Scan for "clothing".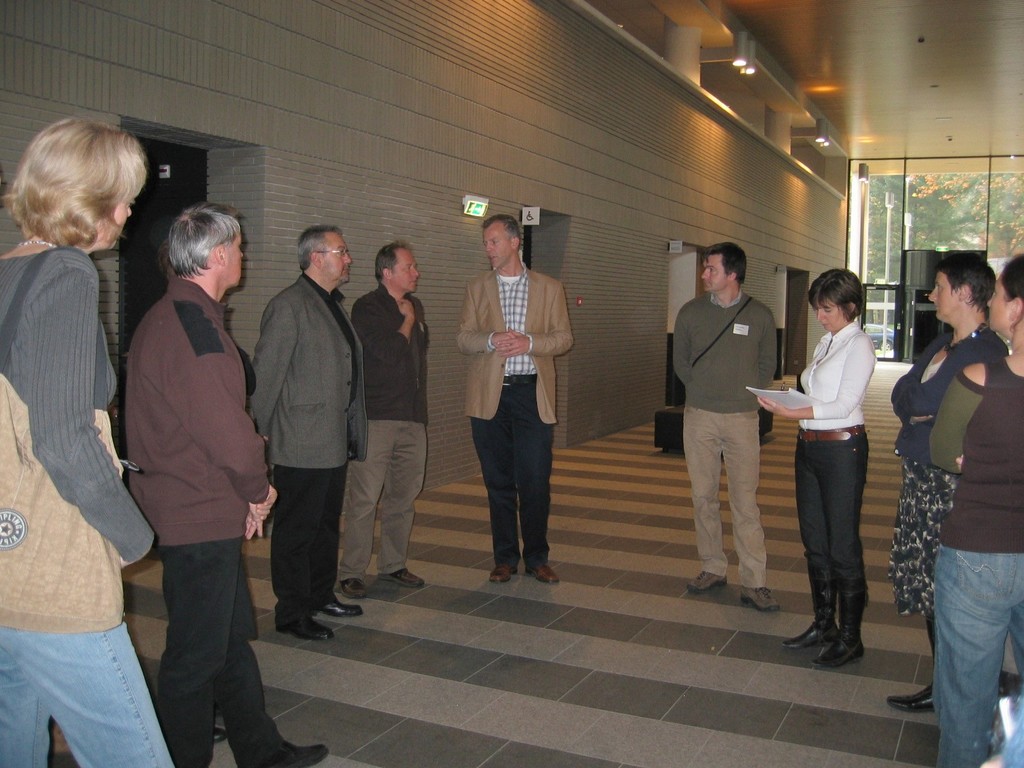
Scan result: l=886, t=319, r=1006, b=613.
